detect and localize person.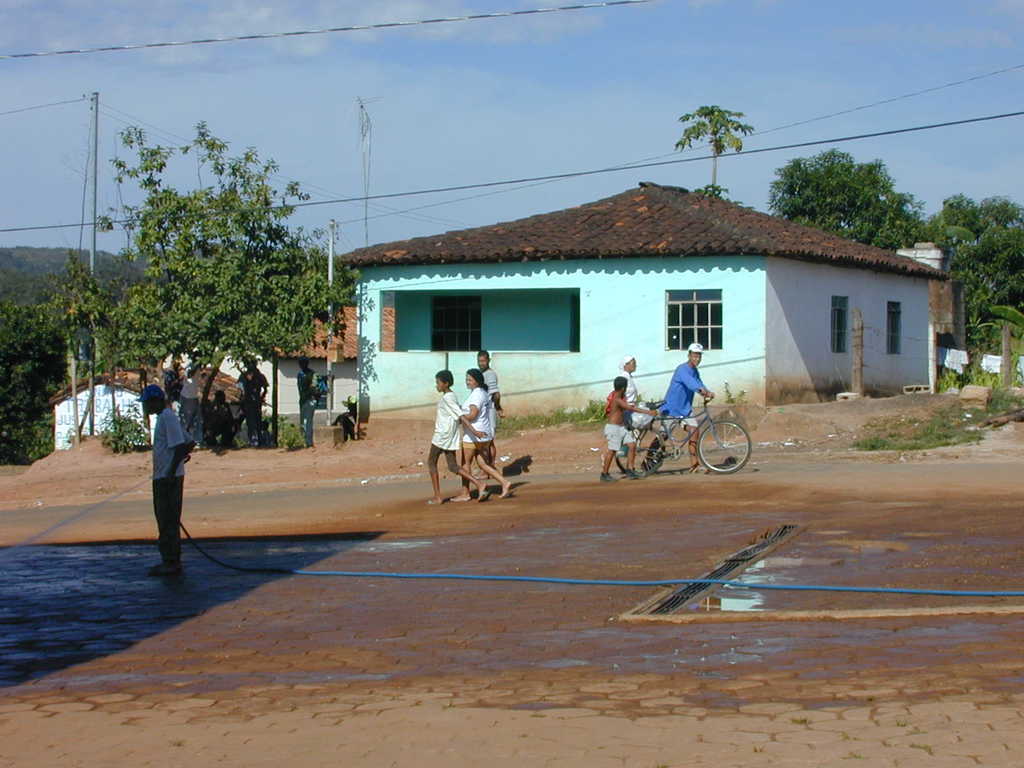
Localized at 129, 349, 198, 563.
